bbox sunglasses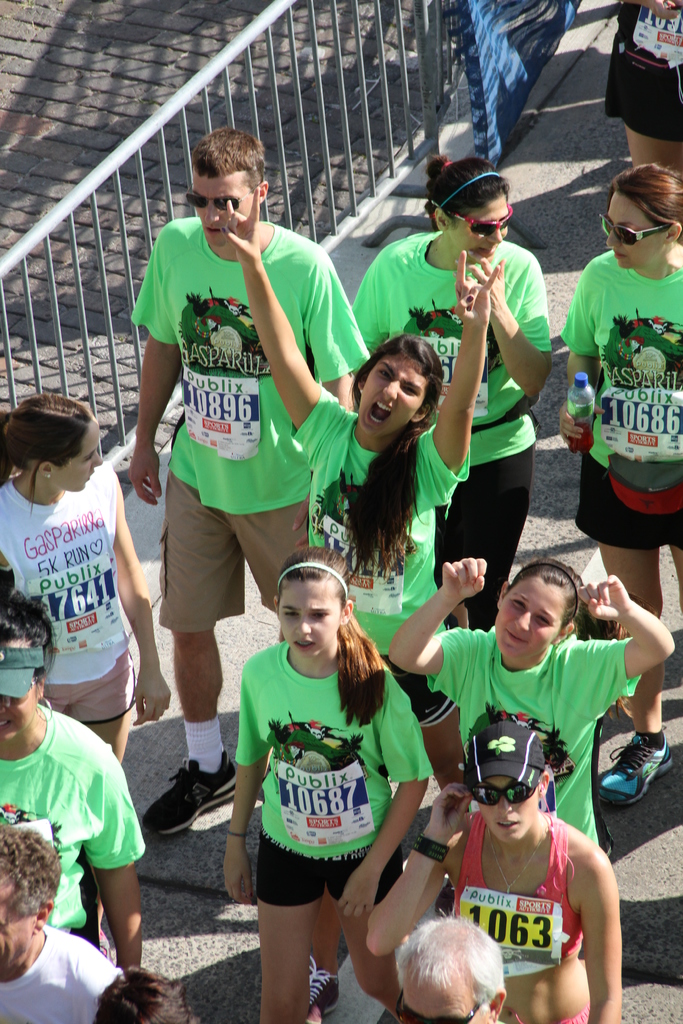
{"x1": 470, "y1": 779, "x2": 542, "y2": 806}
